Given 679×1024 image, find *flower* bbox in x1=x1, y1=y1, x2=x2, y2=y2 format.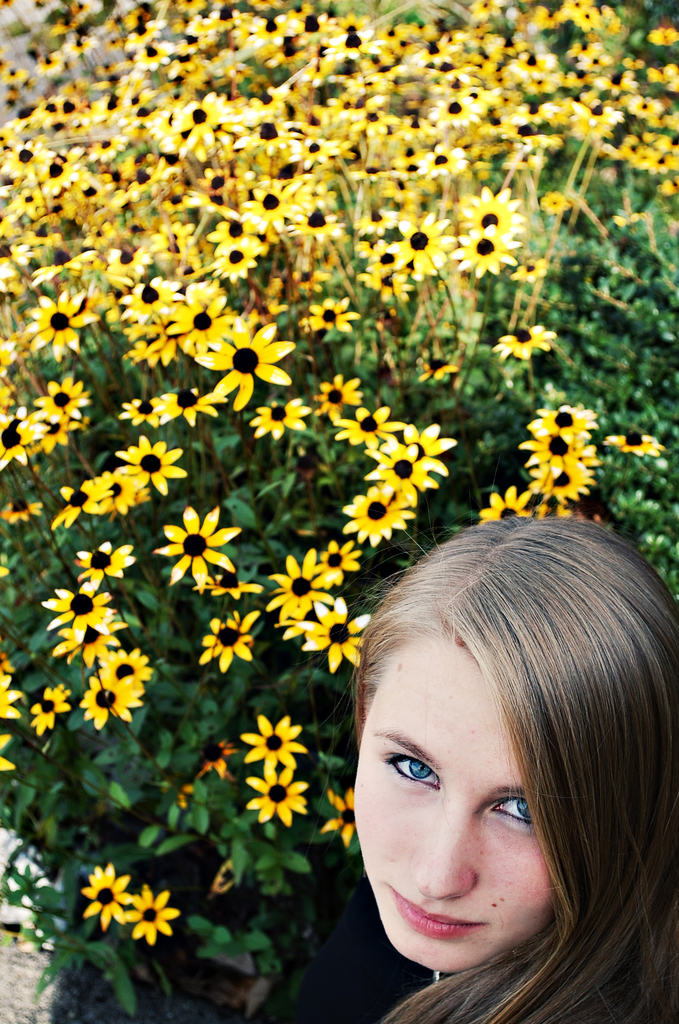
x1=300, y1=588, x2=367, y2=665.
